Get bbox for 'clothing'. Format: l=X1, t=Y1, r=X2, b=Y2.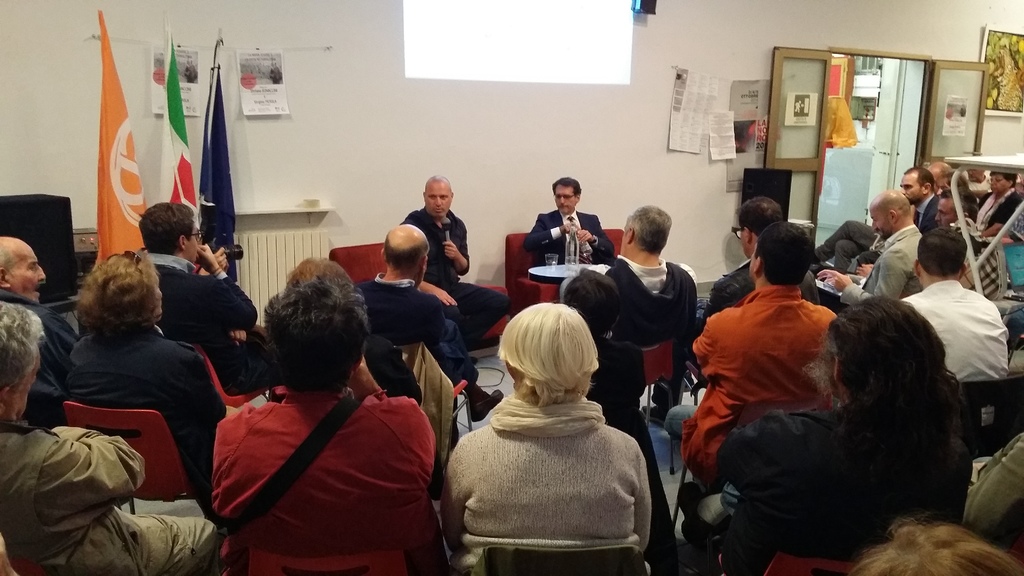
l=434, t=398, r=660, b=570.
